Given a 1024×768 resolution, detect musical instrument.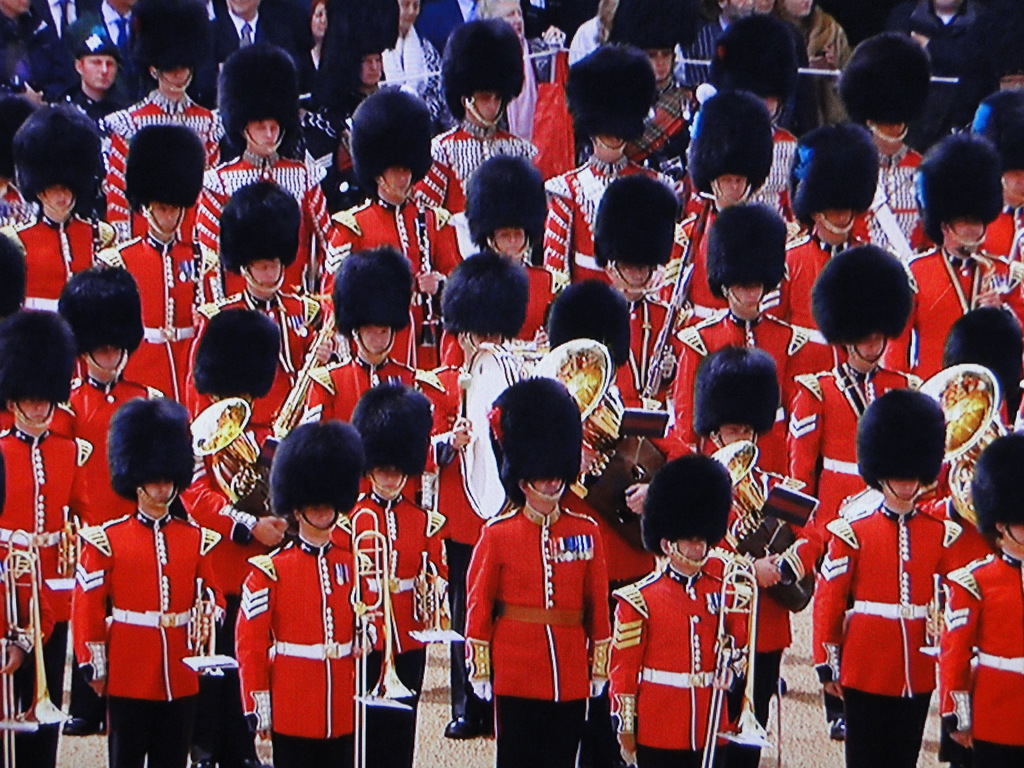
{"left": 188, "top": 228, "right": 214, "bottom": 328}.
